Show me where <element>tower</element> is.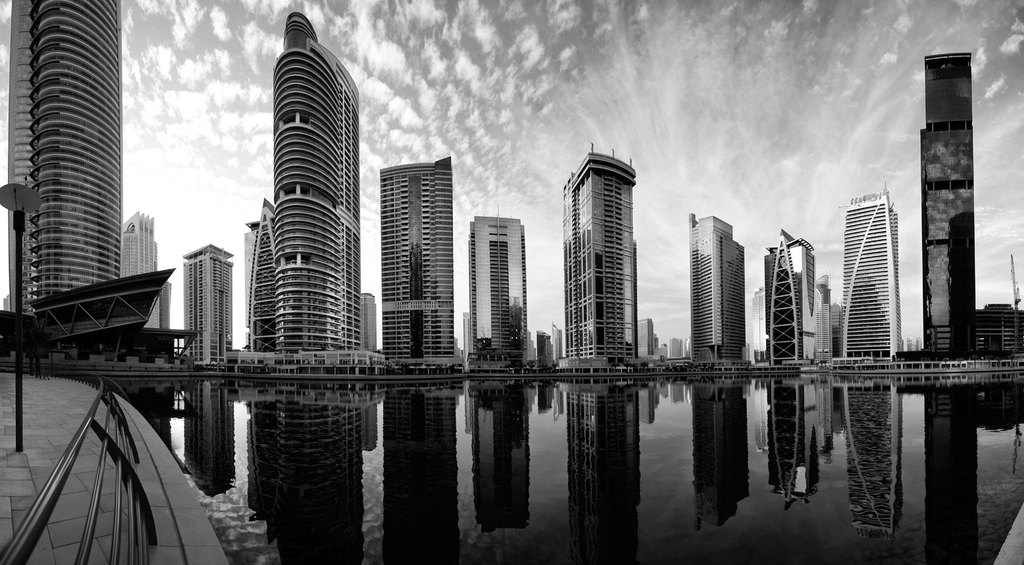
<element>tower</element> is at (755,288,767,358).
